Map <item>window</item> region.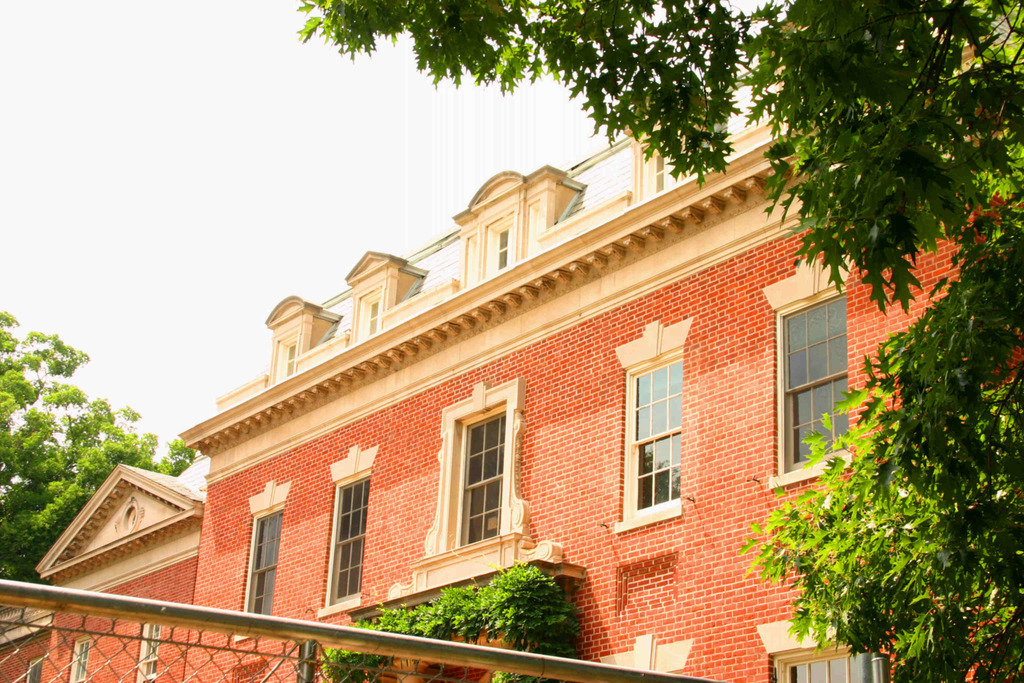
Mapped to locate(763, 251, 858, 491).
